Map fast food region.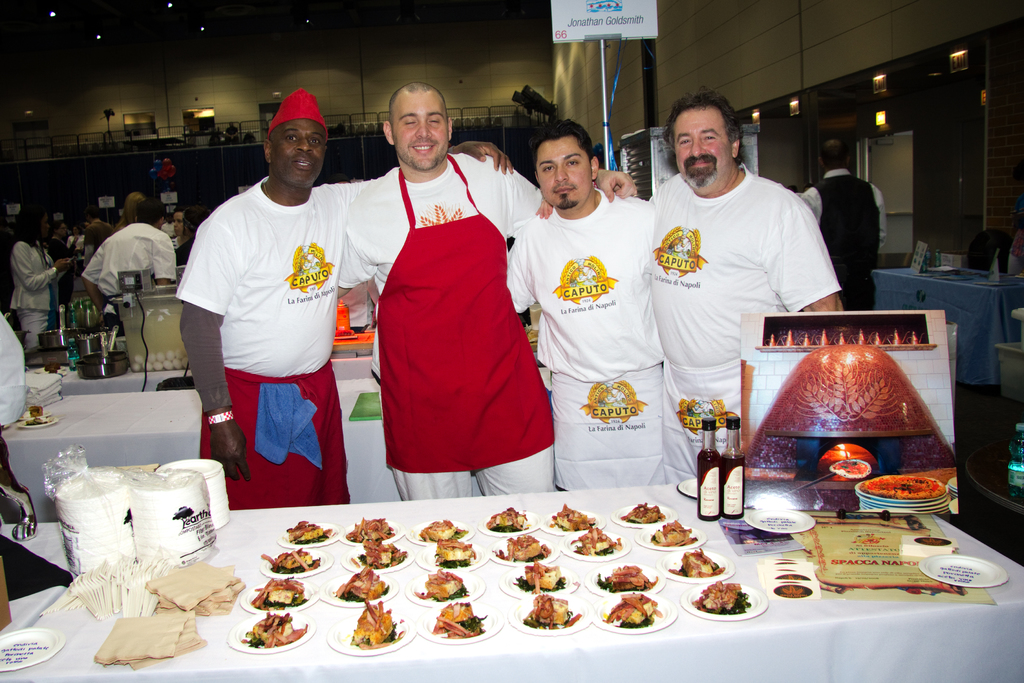
Mapped to 419,519,467,547.
